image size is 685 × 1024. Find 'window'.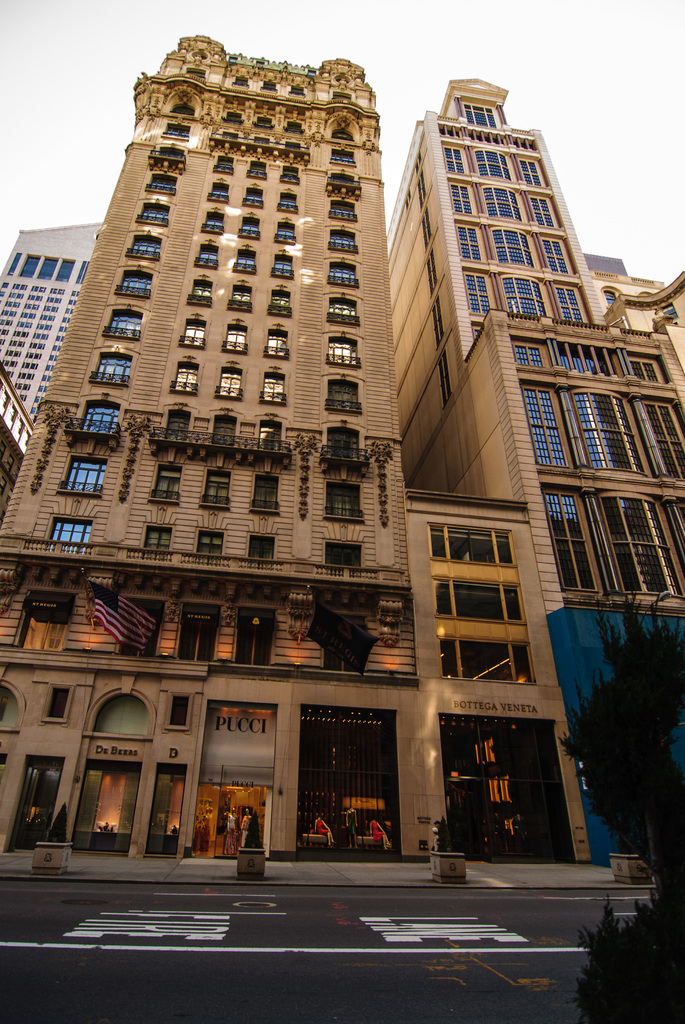
[521, 388, 565, 467].
